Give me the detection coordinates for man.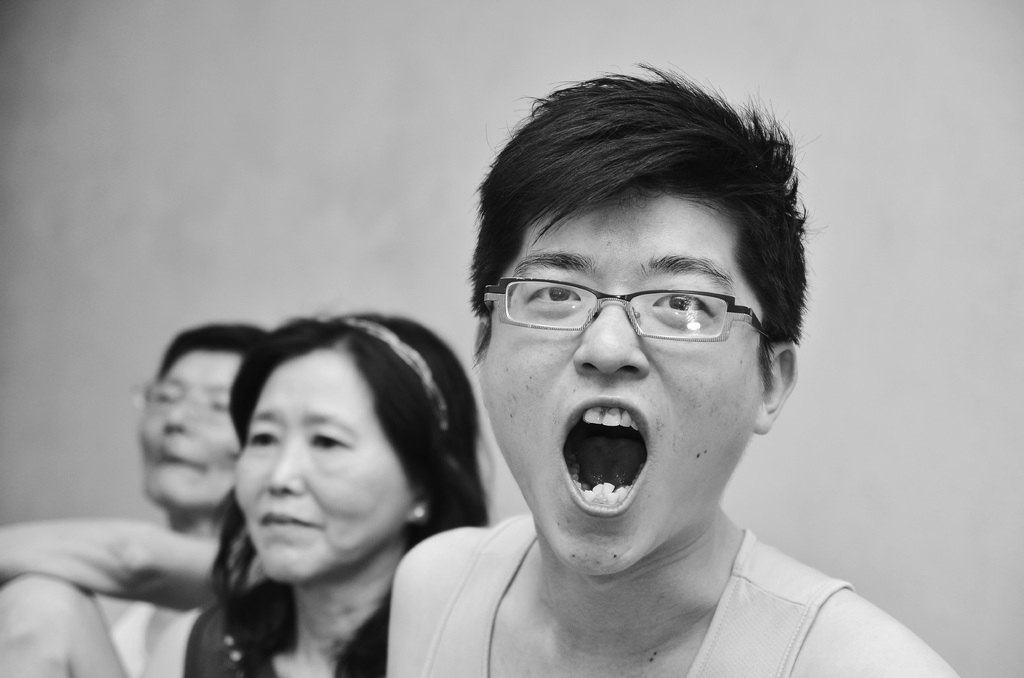
crop(387, 57, 962, 677).
